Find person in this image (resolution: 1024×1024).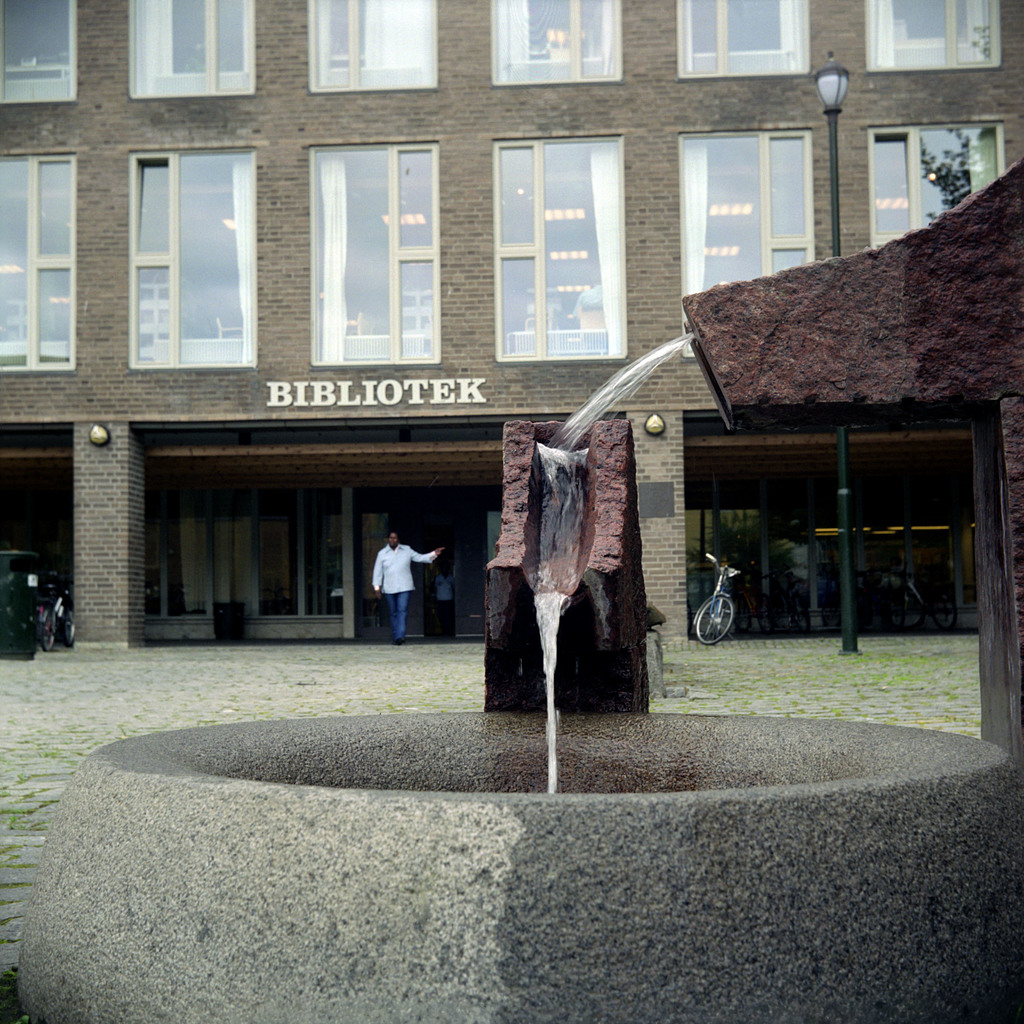
<bbox>372, 531, 441, 643</bbox>.
